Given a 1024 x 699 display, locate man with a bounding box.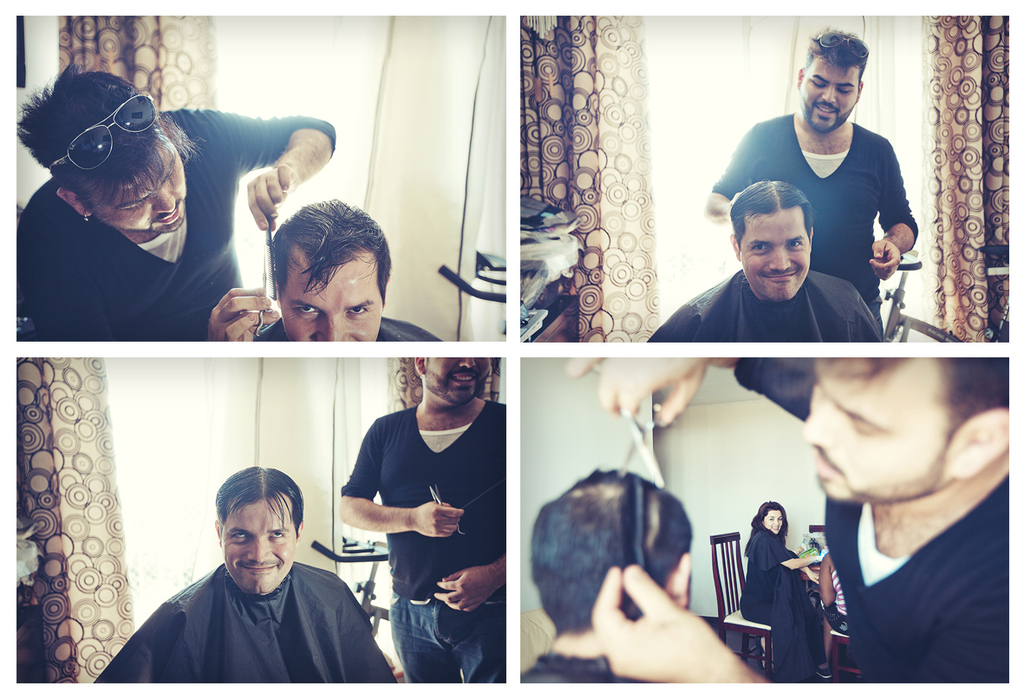
Located: crop(565, 354, 1012, 683).
